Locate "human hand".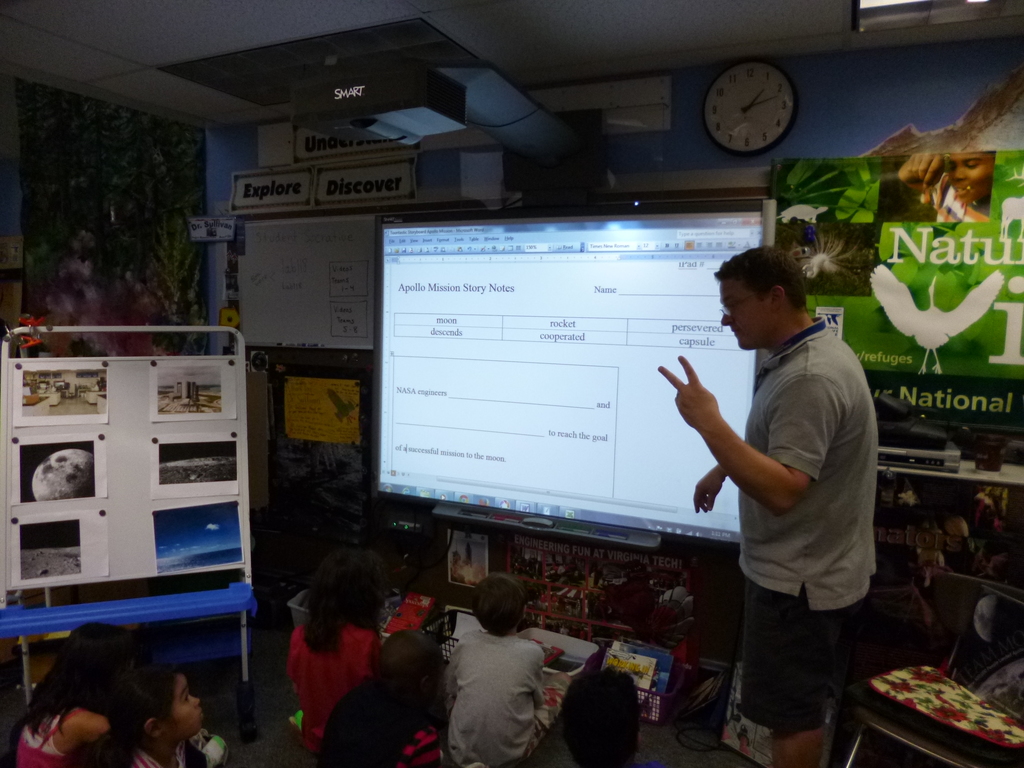
Bounding box: pyautogui.locateOnScreen(652, 349, 719, 430).
